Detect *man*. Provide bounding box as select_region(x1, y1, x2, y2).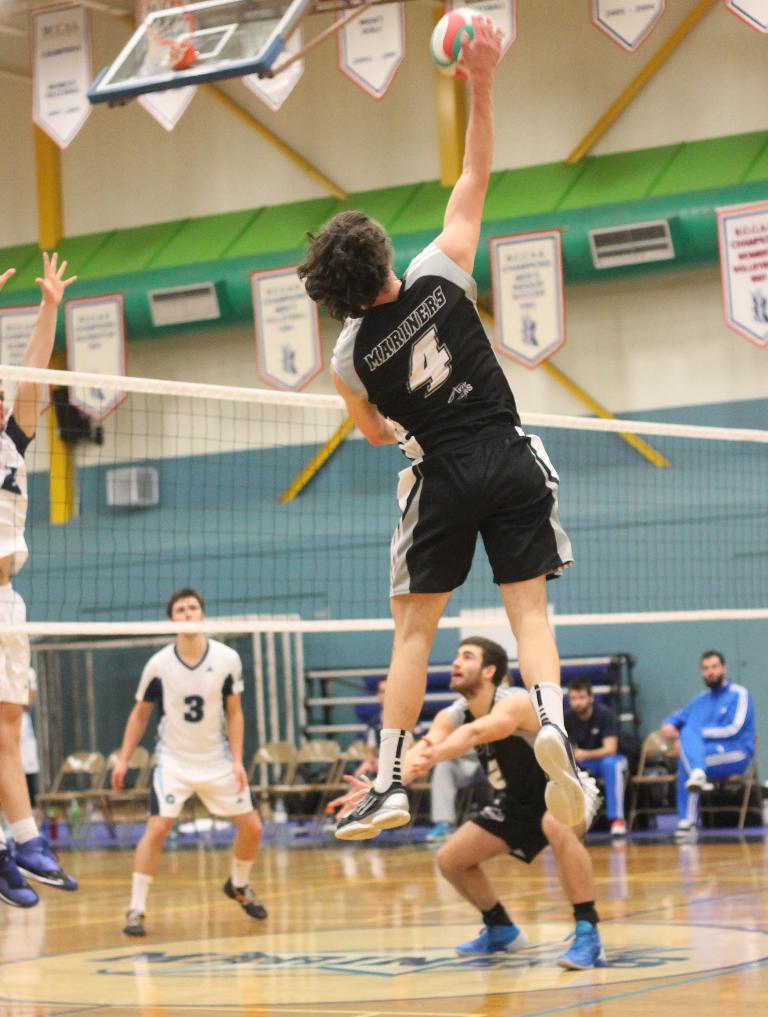
select_region(0, 247, 74, 911).
